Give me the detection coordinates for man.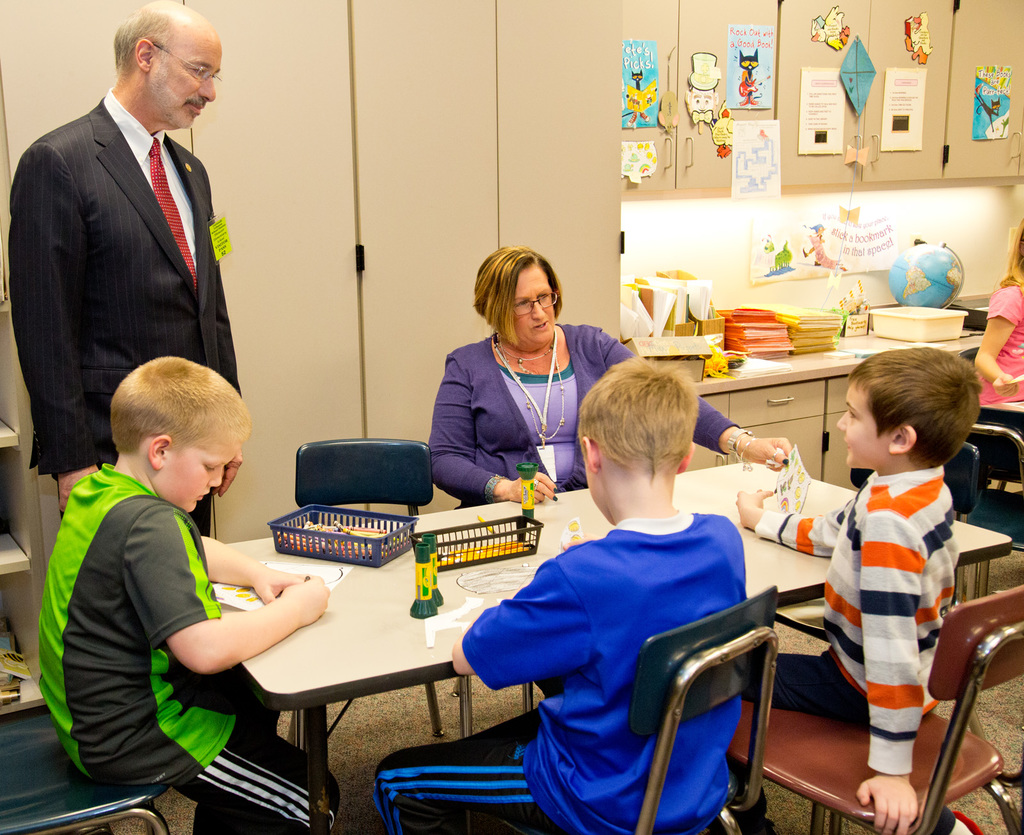
x1=0 y1=4 x2=270 y2=567.
